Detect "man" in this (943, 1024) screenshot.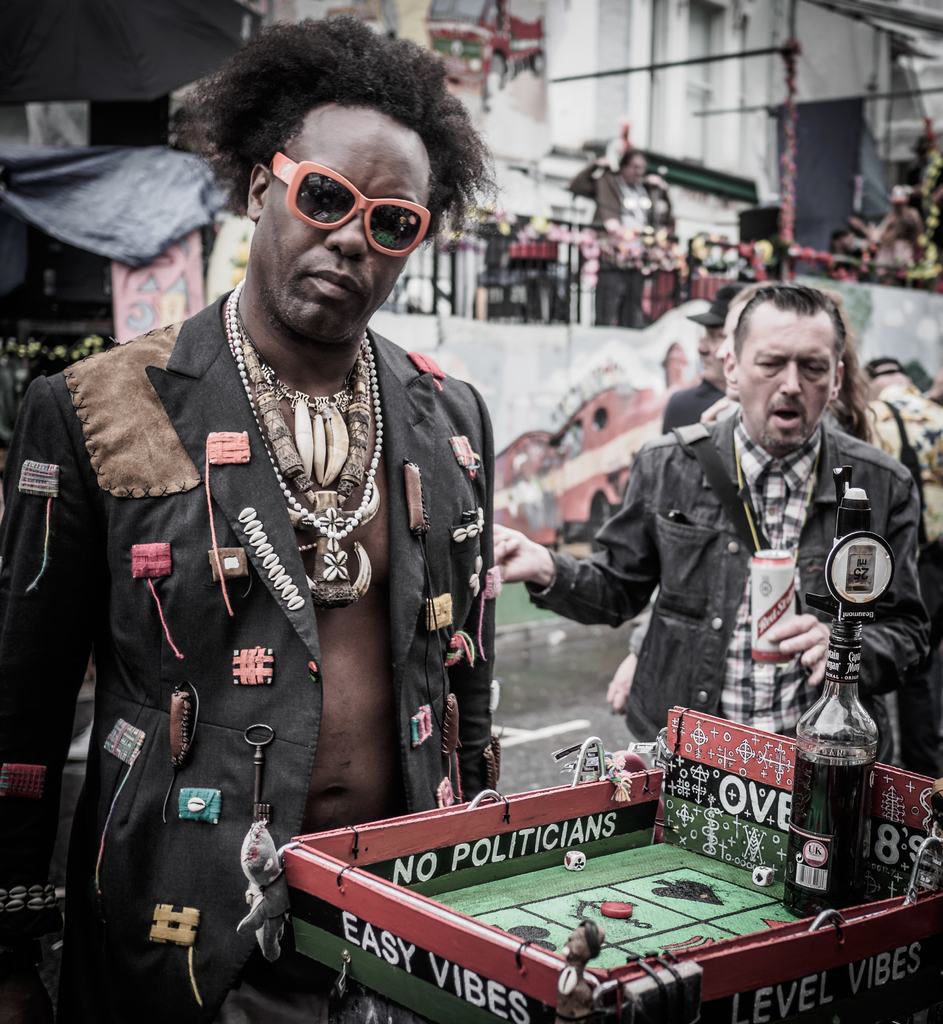
Detection: 50:31:568:991.
